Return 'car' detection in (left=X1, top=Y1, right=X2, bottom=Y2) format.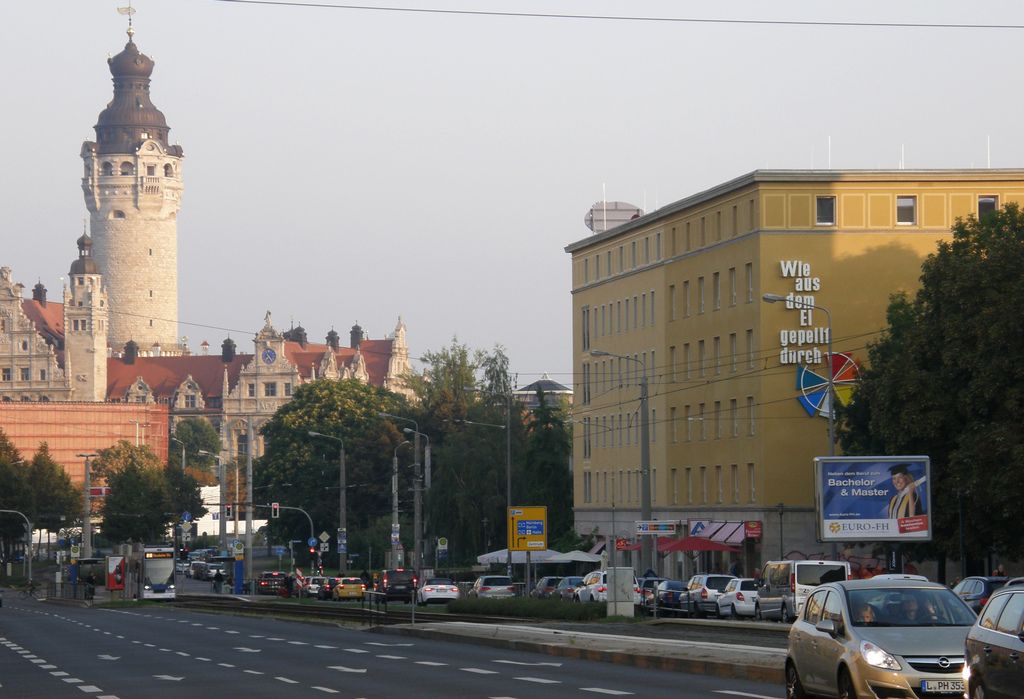
(left=244, top=566, right=297, bottom=596).
